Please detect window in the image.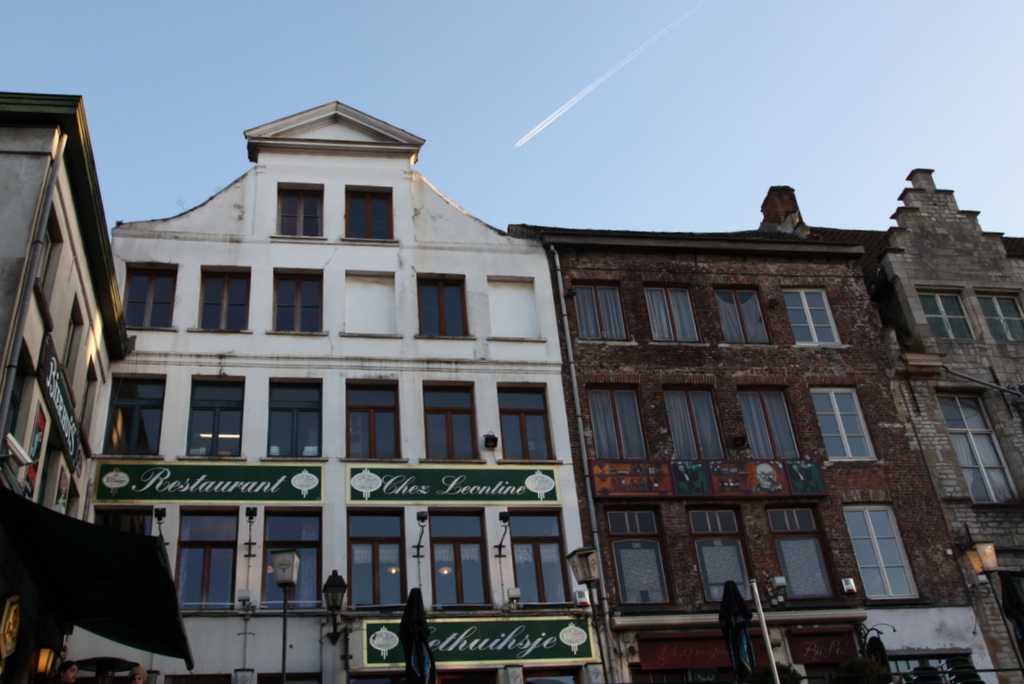
detection(105, 377, 164, 457).
